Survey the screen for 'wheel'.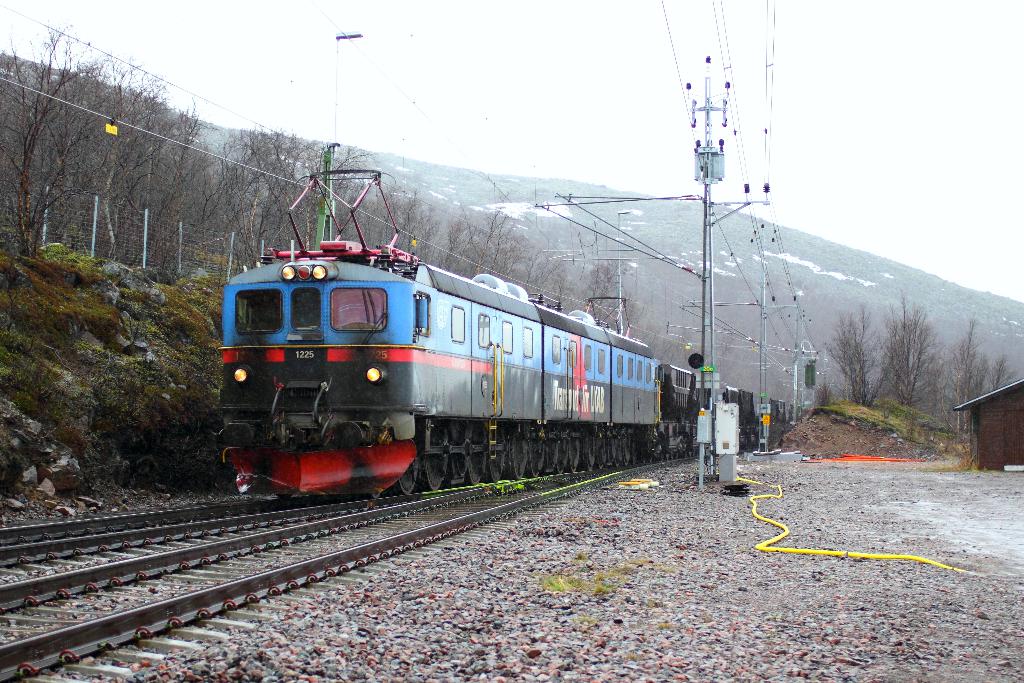
Survey found: rect(625, 438, 642, 461).
